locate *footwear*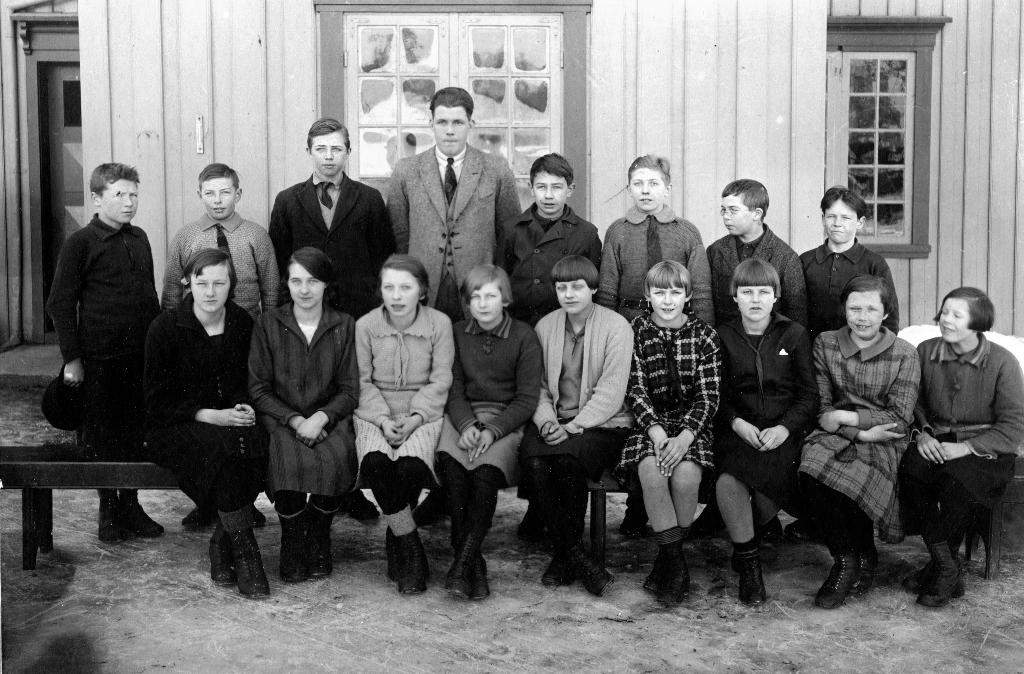
left=899, top=541, right=962, bottom=597
